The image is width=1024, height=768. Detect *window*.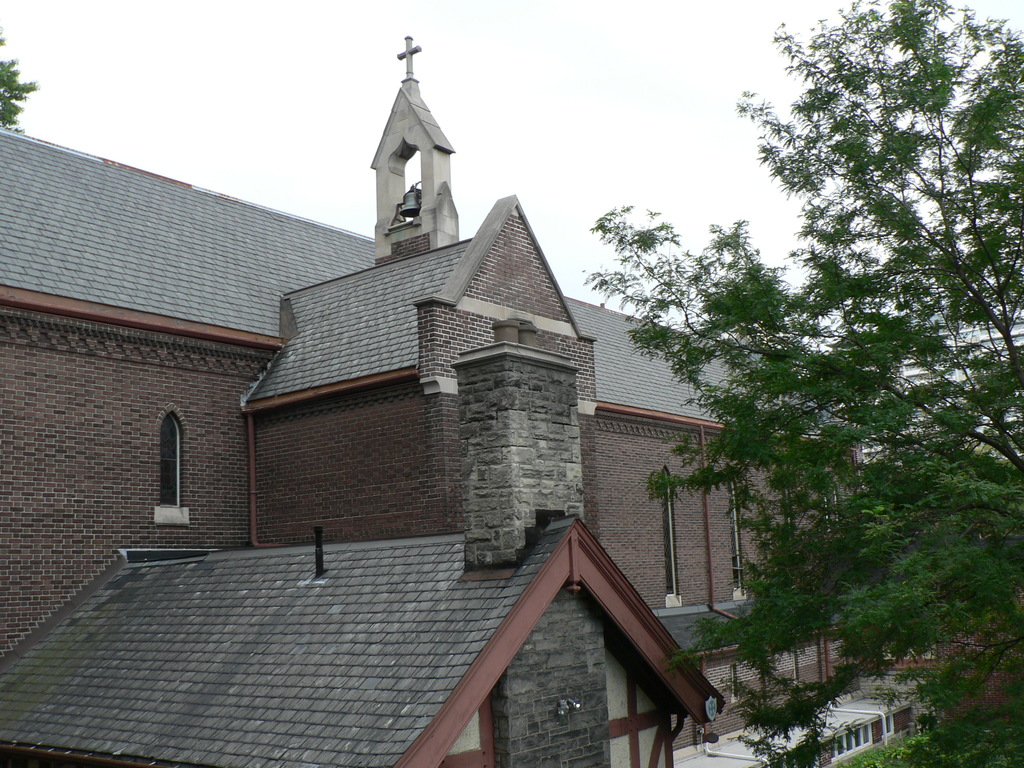
Detection: x1=824 y1=481 x2=840 y2=539.
